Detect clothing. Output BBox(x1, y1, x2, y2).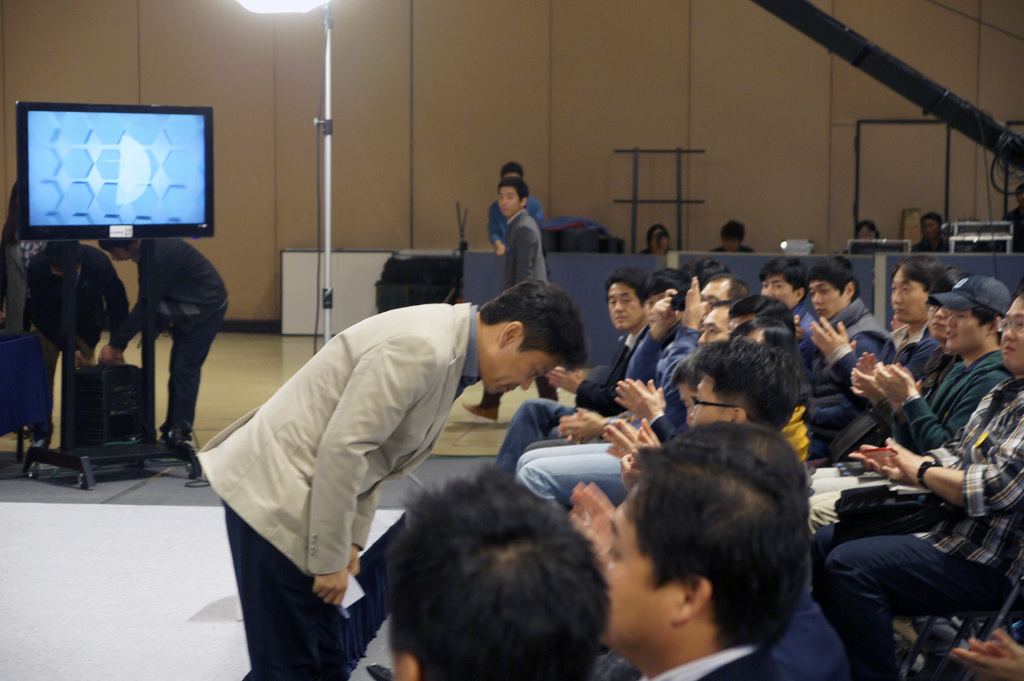
BBox(488, 292, 1023, 680).
